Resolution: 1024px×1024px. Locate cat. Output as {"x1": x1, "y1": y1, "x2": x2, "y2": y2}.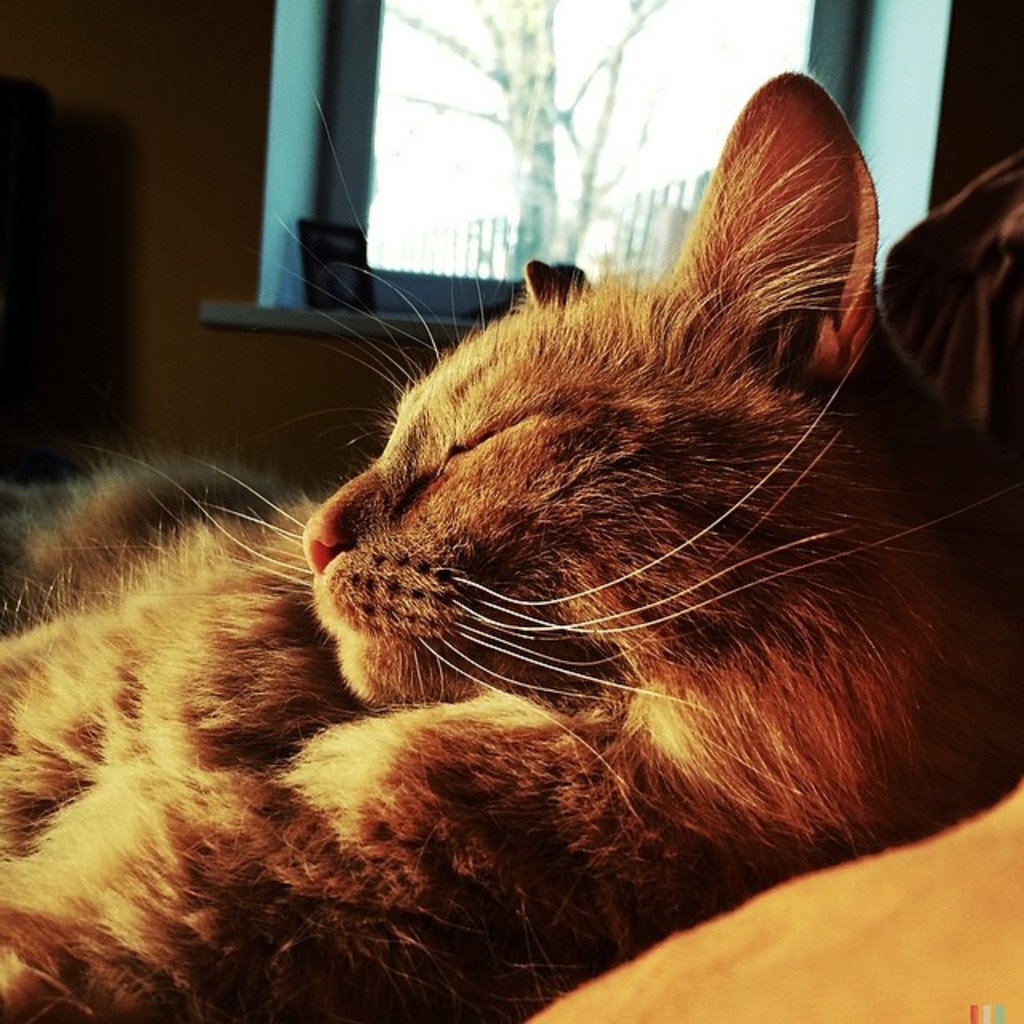
{"x1": 66, "y1": 66, "x2": 1022, "y2": 904}.
